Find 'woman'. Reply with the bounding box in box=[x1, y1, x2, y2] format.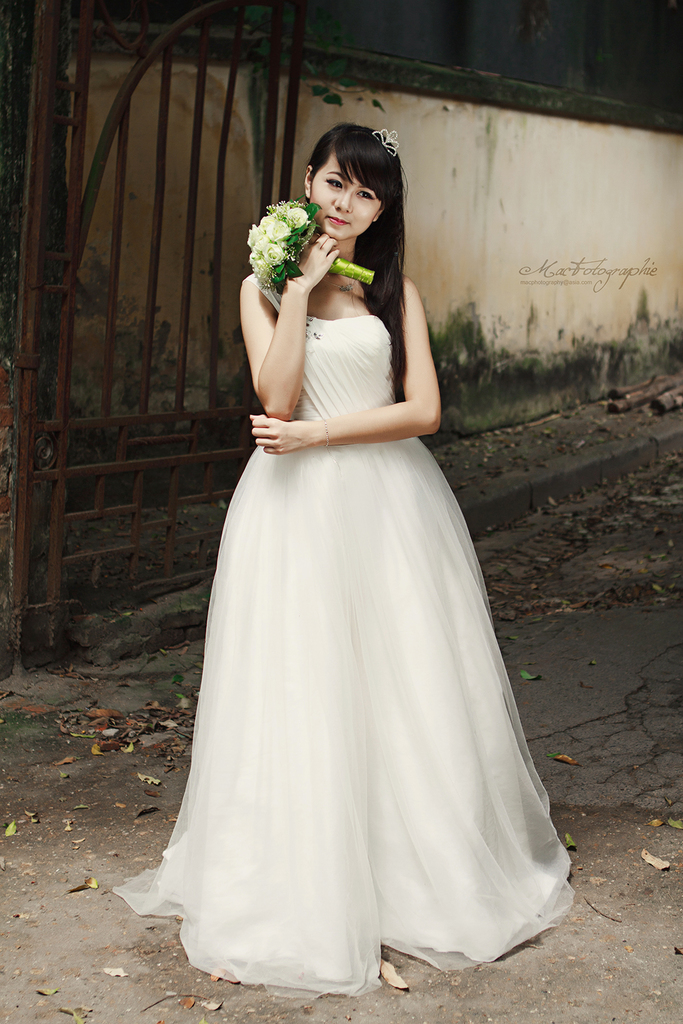
box=[134, 122, 577, 983].
